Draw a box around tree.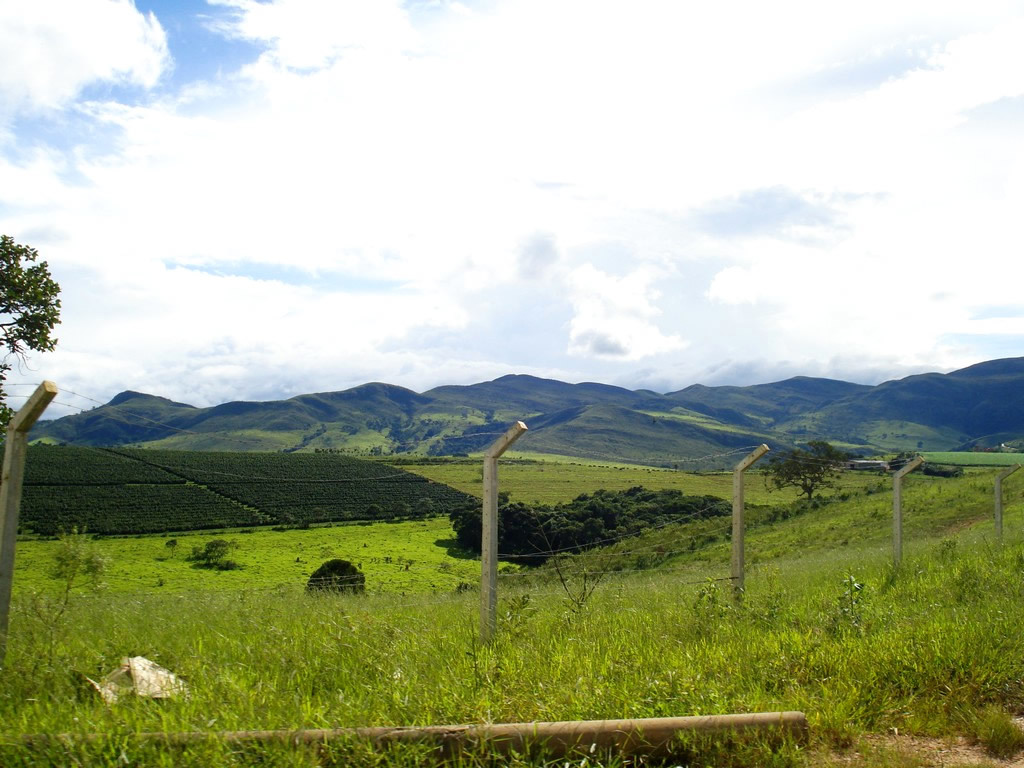
(305,556,363,596).
